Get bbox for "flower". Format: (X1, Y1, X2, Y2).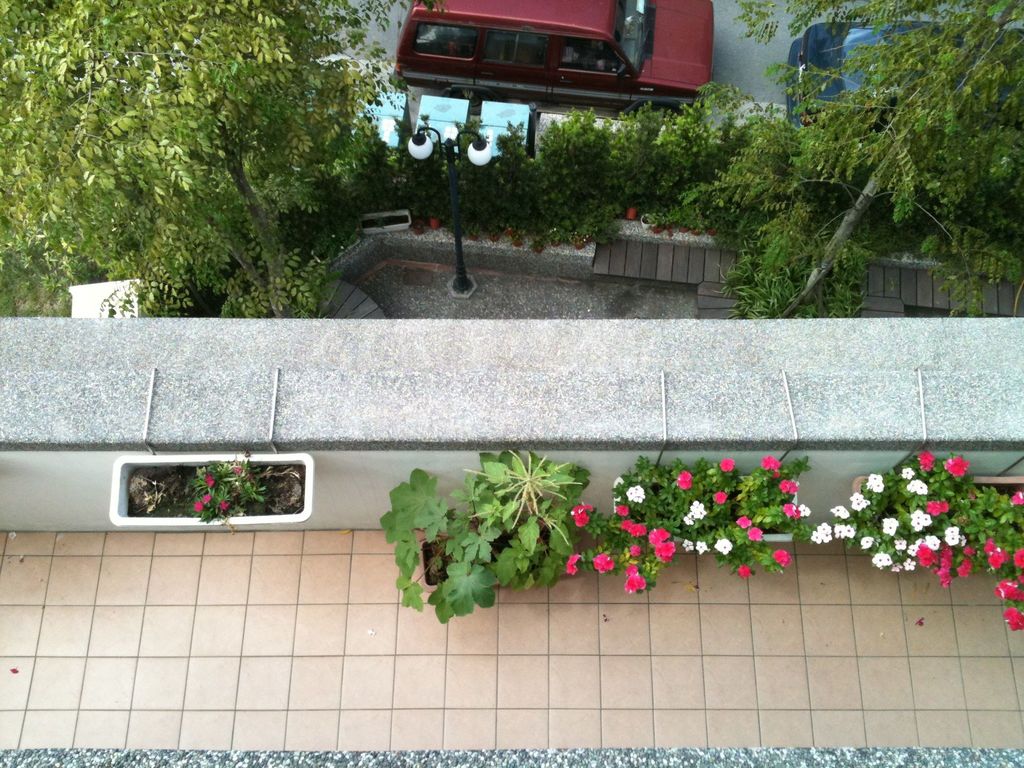
(612, 474, 625, 491).
